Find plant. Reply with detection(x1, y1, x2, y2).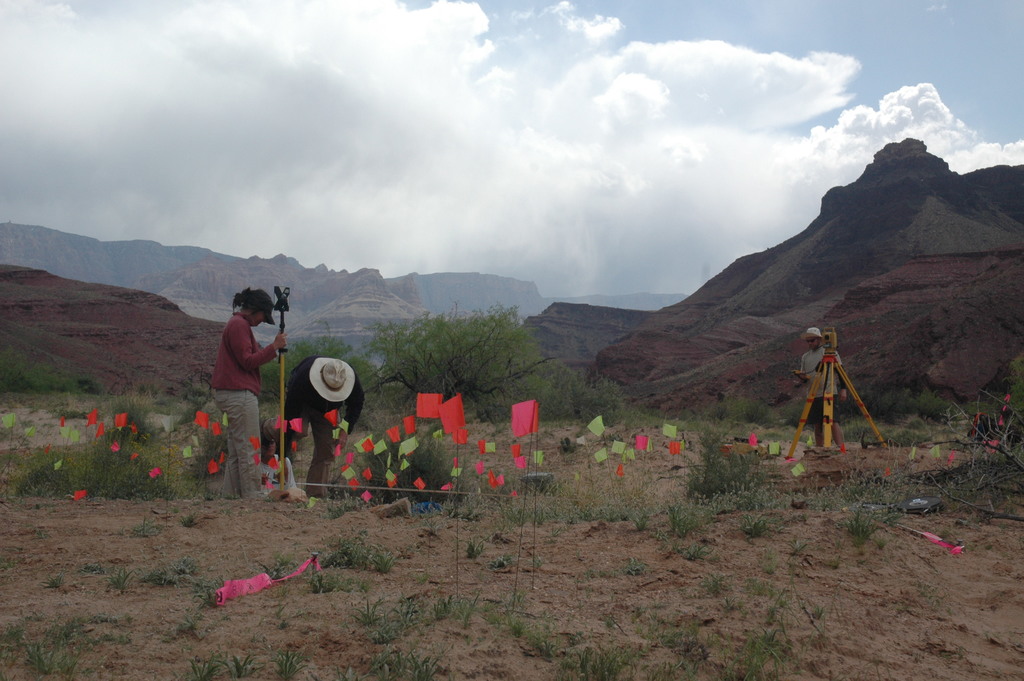
detection(716, 395, 727, 402).
